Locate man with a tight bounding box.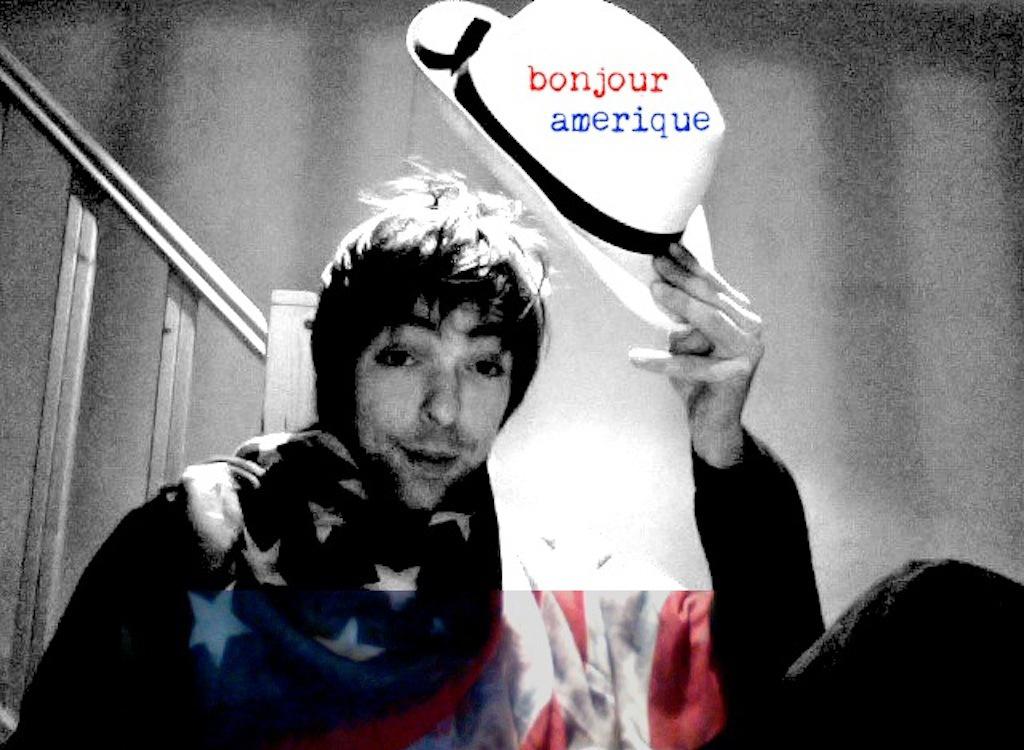
[64,100,863,746].
